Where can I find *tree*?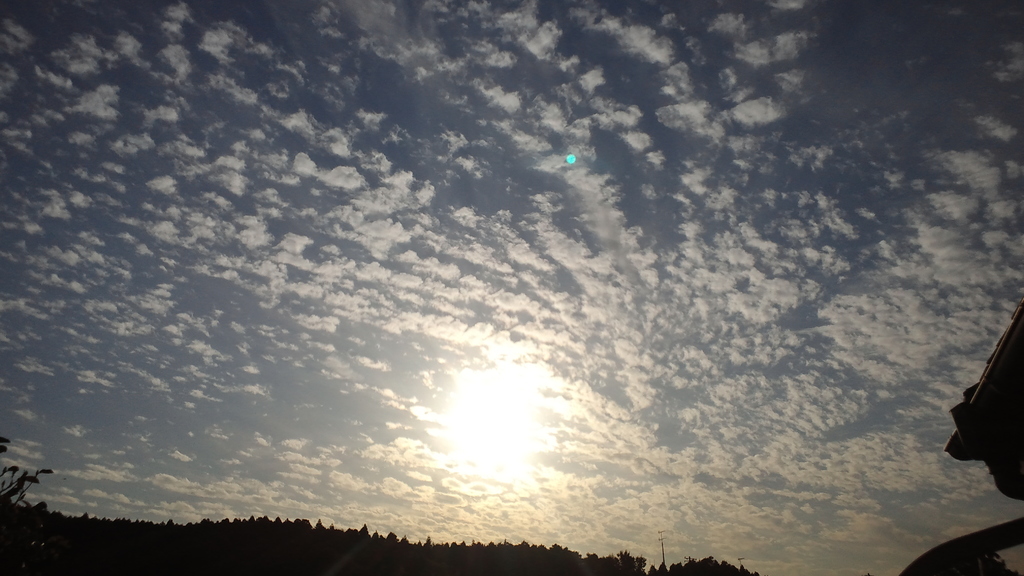
You can find it at 499/539/534/567.
